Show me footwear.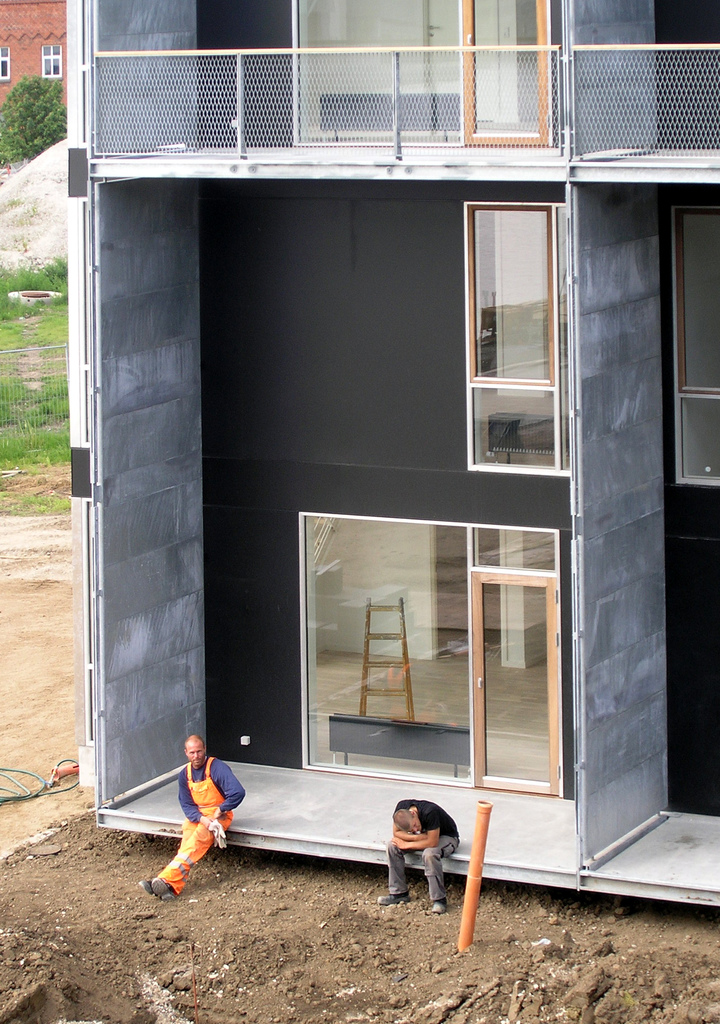
footwear is here: crop(373, 890, 408, 904).
